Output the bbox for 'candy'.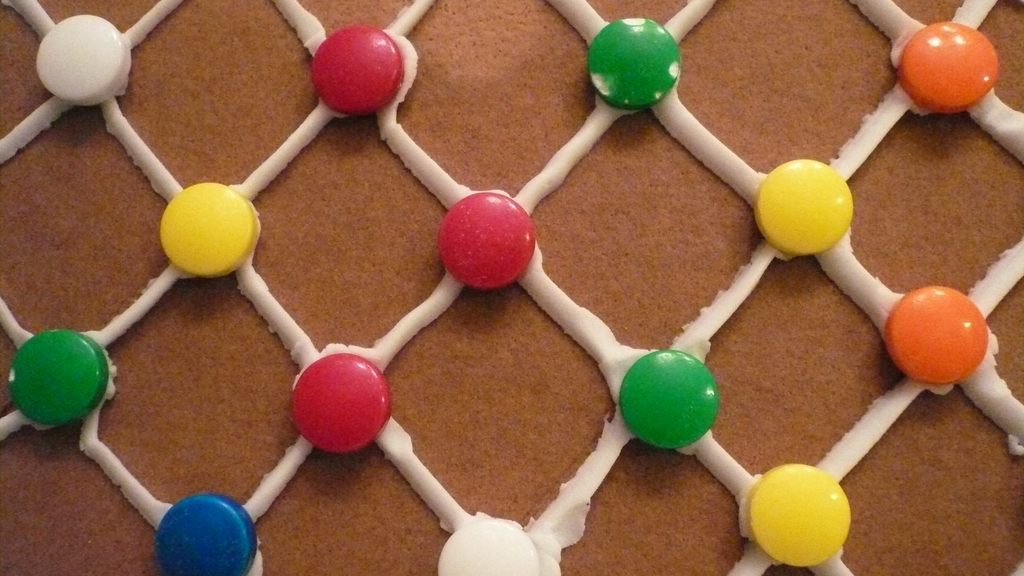
(x1=755, y1=156, x2=856, y2=255).
